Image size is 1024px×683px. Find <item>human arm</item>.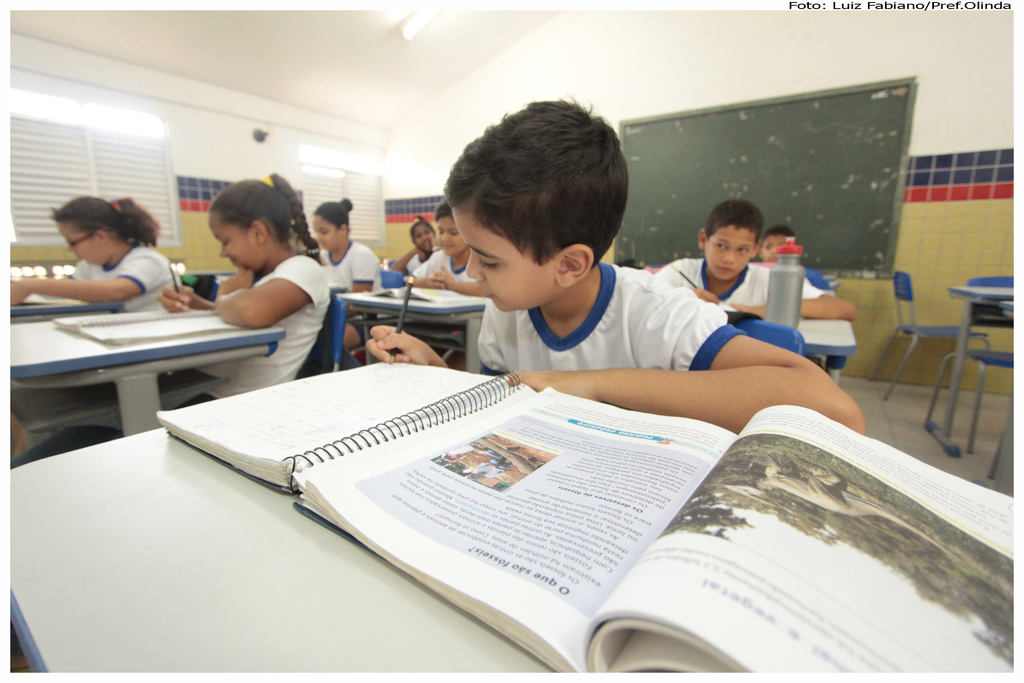
x1=156, y1=280, x2=216, y2=309.
